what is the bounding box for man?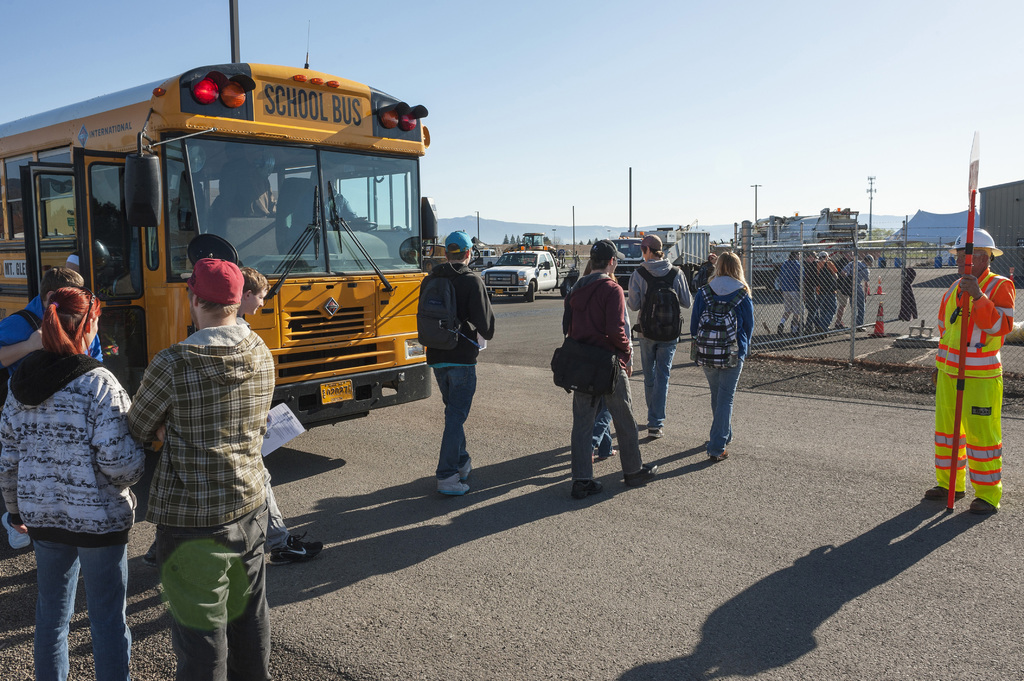
620/234/691/438.
